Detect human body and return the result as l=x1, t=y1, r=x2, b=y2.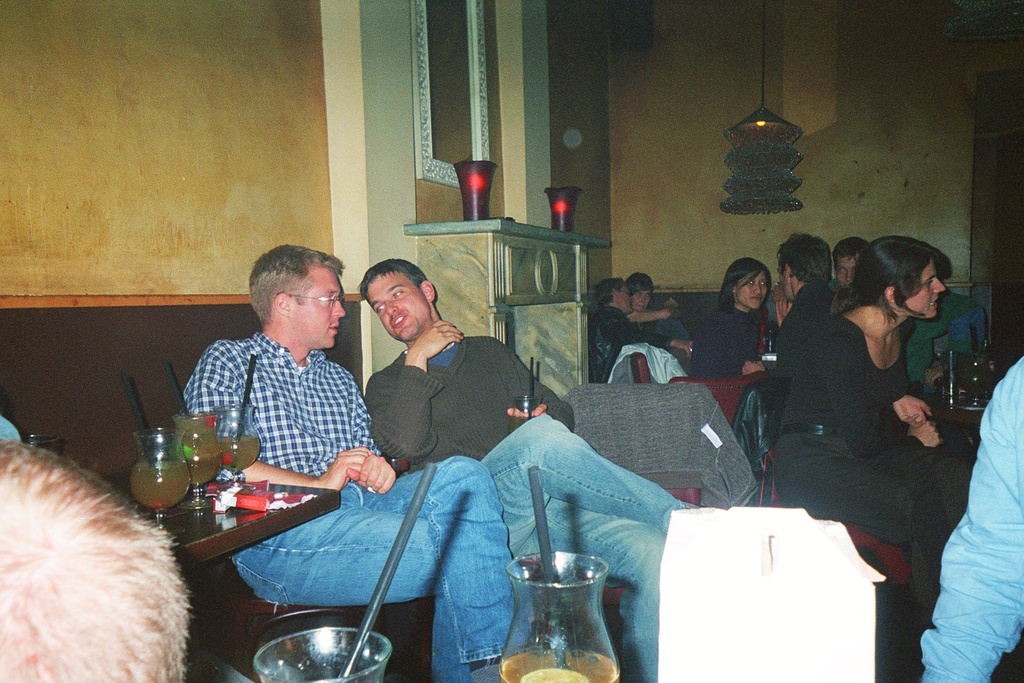
l=639, t=301, r=687, b=334.
